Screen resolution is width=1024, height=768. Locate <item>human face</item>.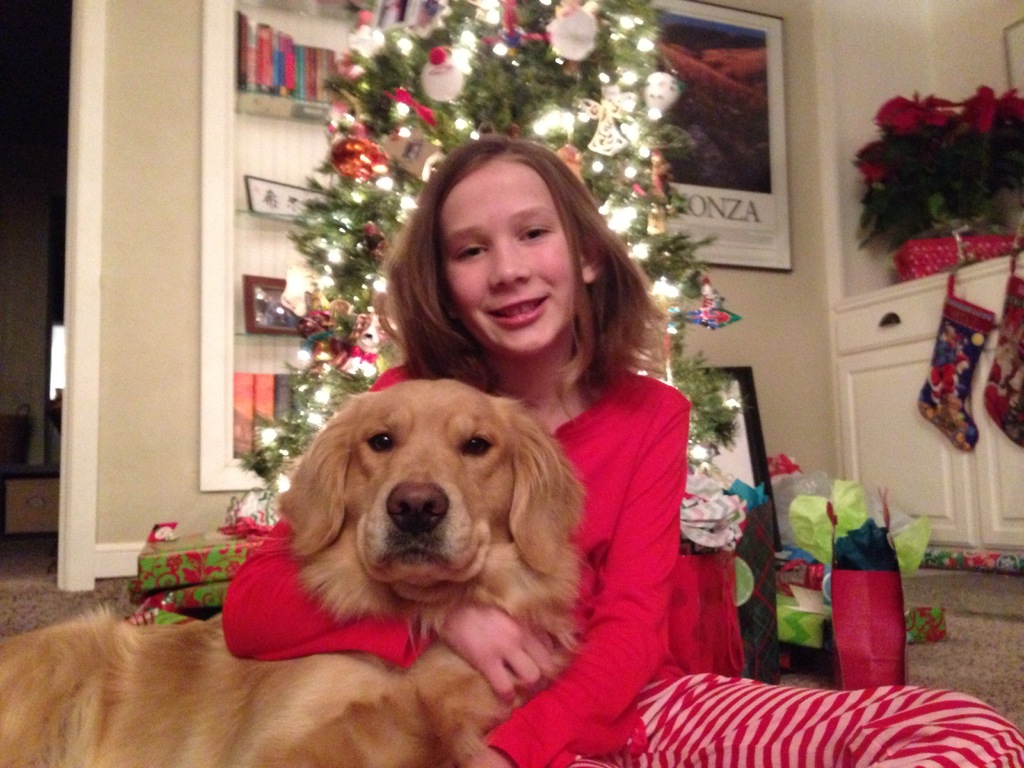
bbox=[445, 161, 575, 355].
